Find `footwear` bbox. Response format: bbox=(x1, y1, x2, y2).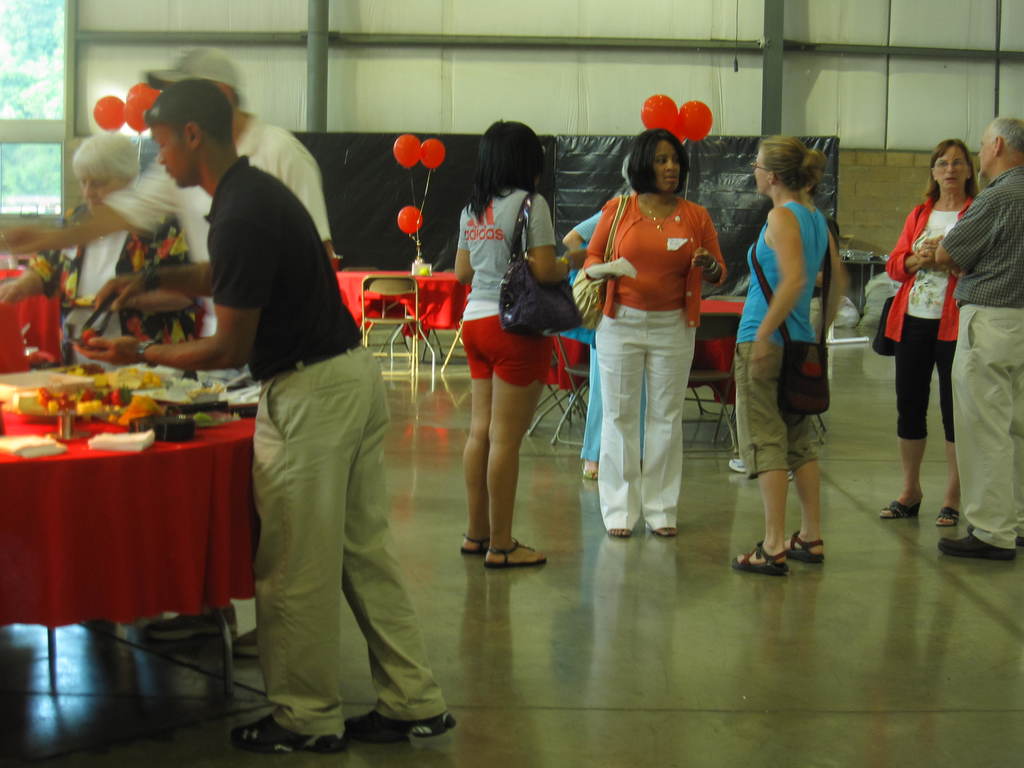
bbox=(652, 524, 674, 542).
